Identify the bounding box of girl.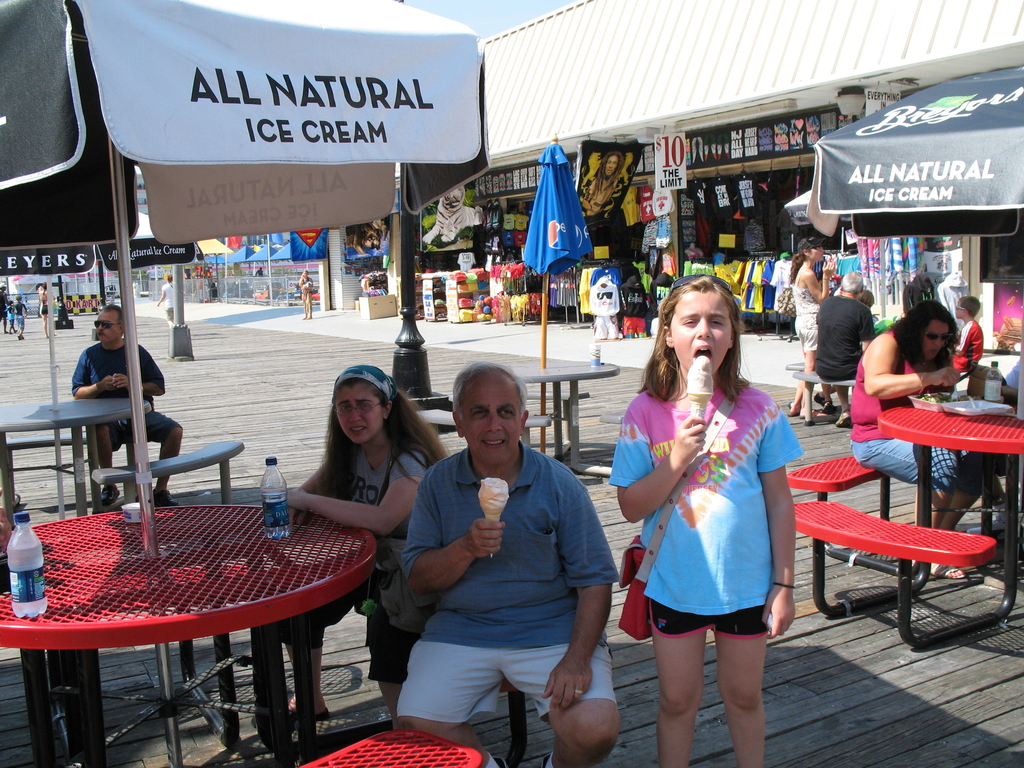
(784, 236, 844, 424).
